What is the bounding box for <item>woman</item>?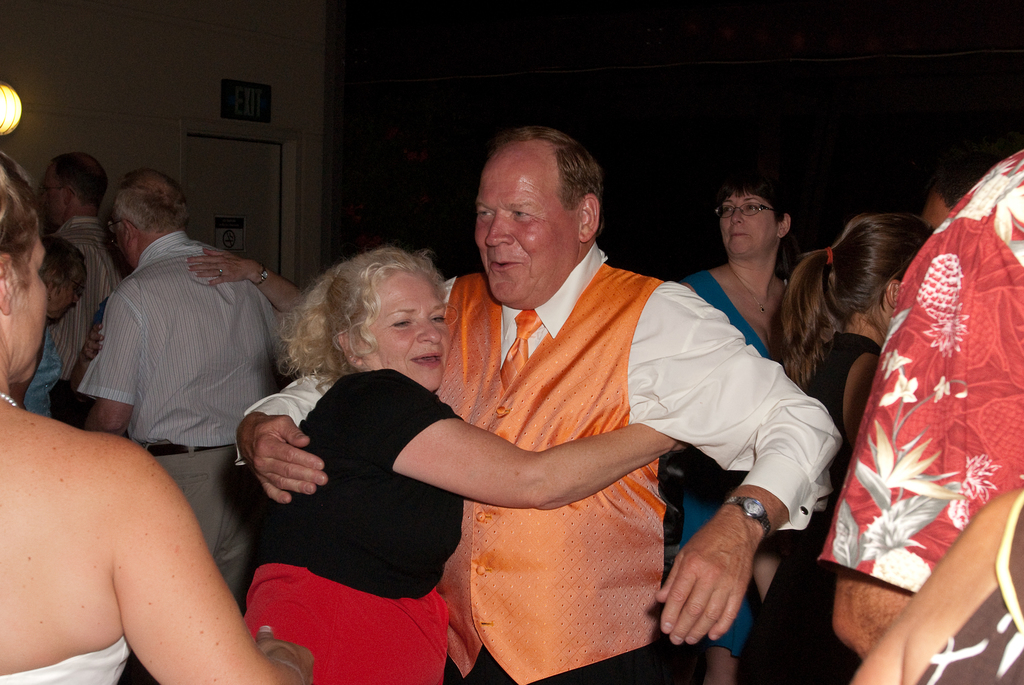
select_region(21, 238, 91, 424).
